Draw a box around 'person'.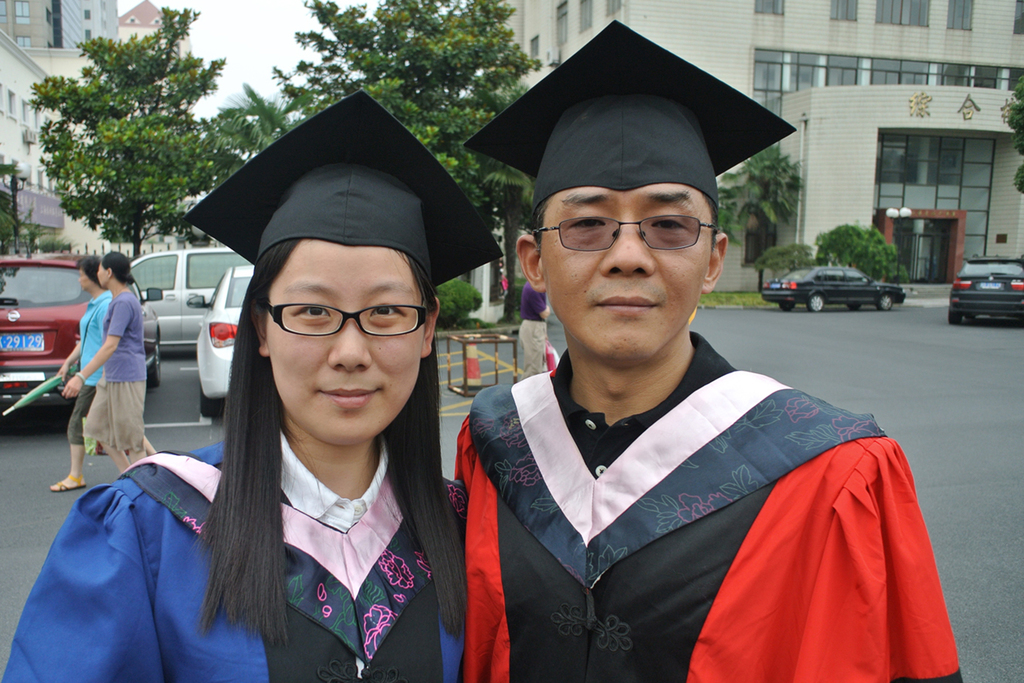
select_region(450, 17, 964, 682).
